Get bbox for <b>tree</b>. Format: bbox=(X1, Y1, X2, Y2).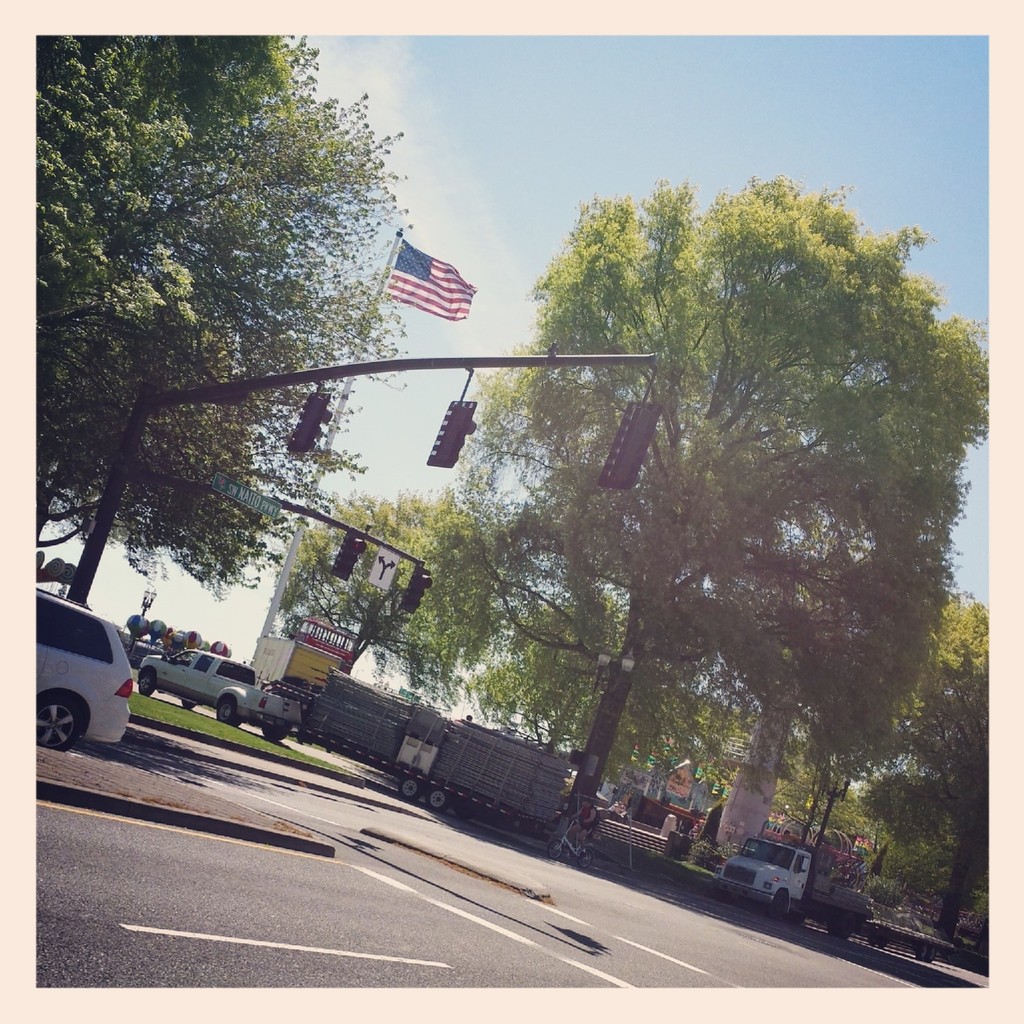
bbox=(277, 478, 501, 687).
